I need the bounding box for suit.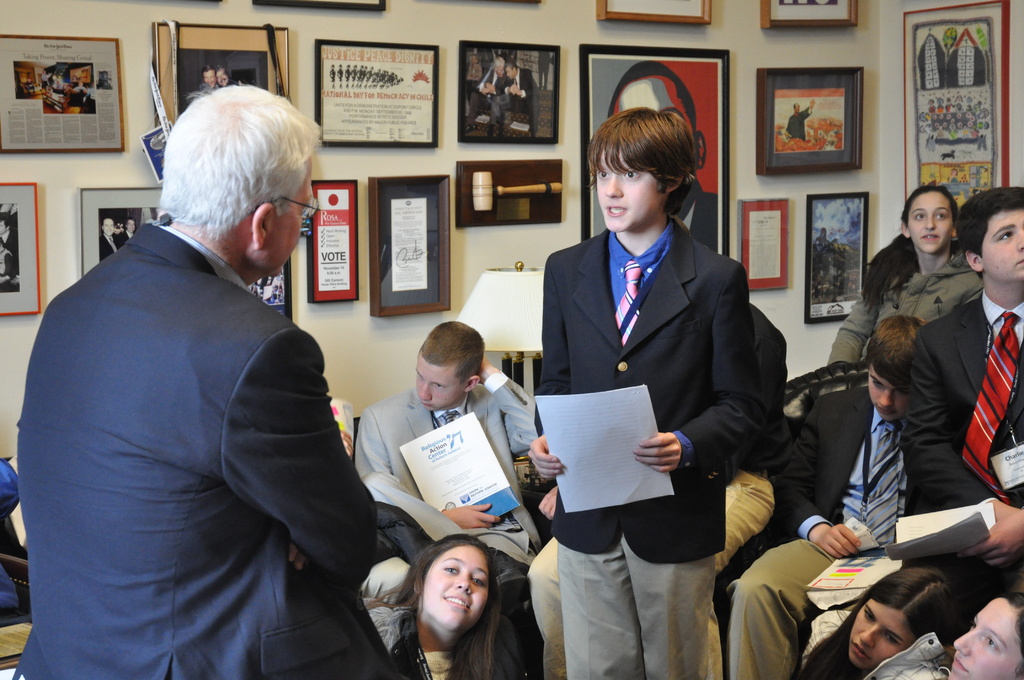
Here it is: bbox=[19, 93, 389, 672].
